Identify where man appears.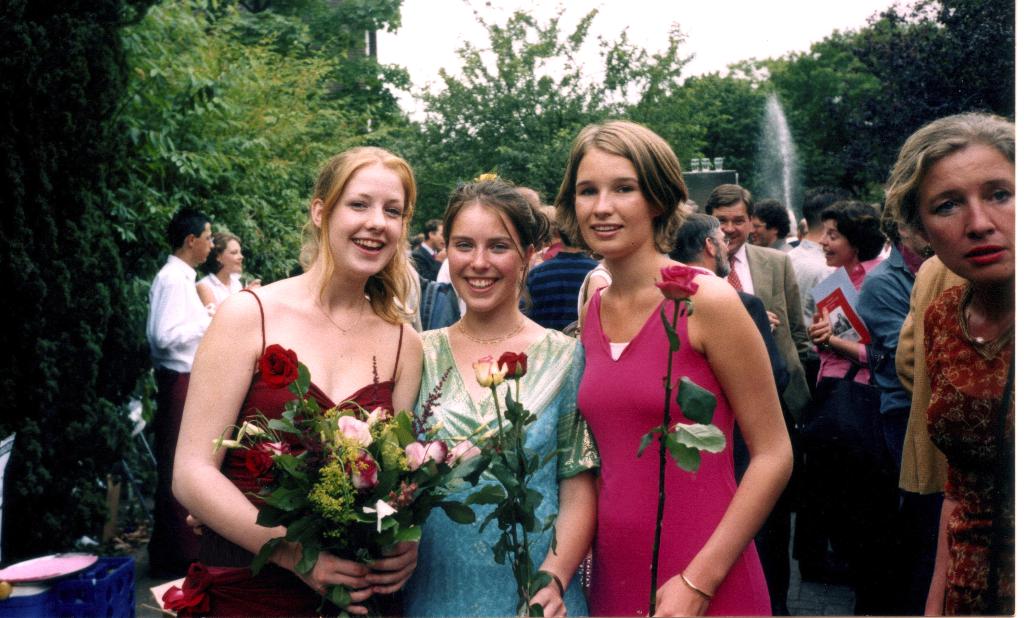
Appears at [410,220,443,279].
